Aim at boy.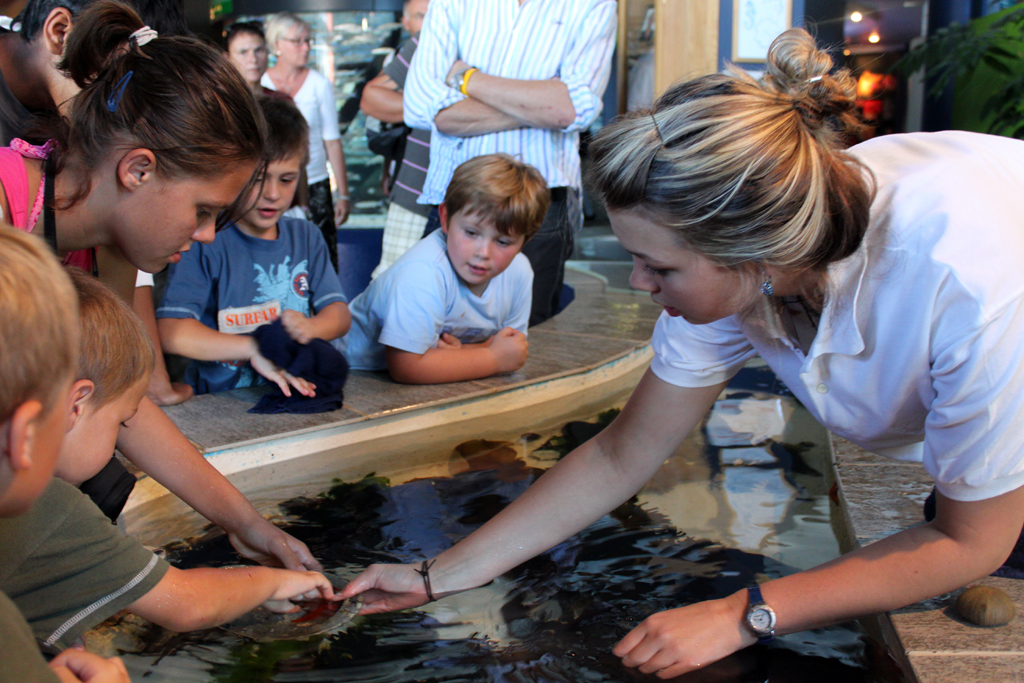
Aimed at detection(67, 90, 372, 442).
